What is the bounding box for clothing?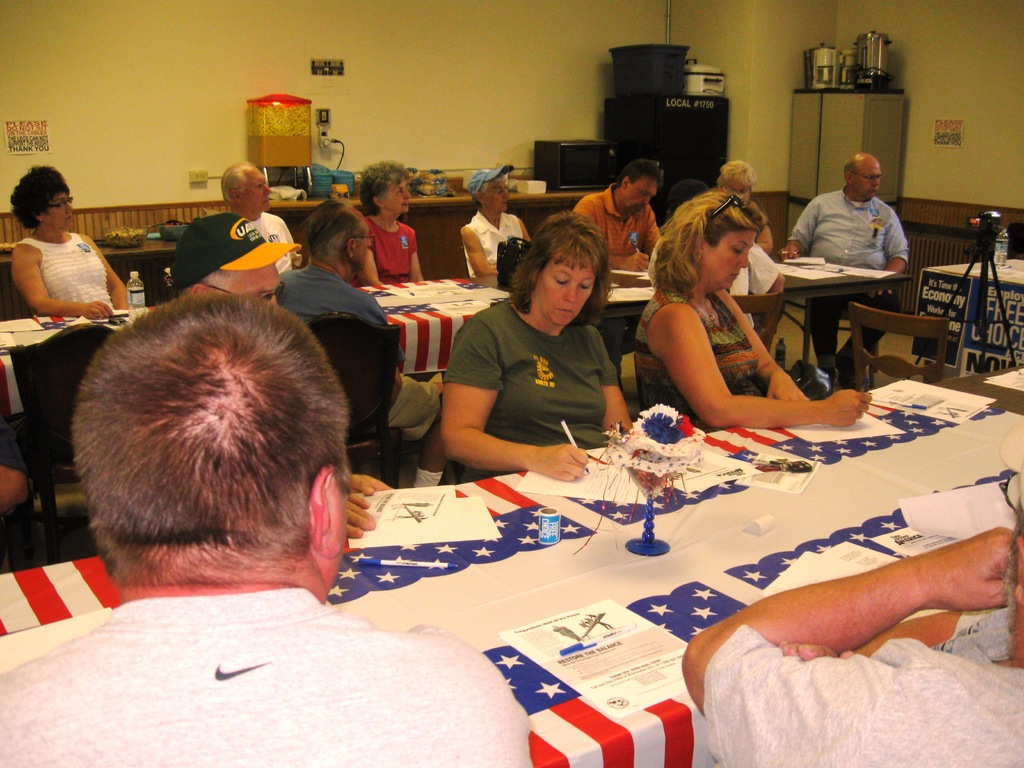
24, 230, 104, 315.
